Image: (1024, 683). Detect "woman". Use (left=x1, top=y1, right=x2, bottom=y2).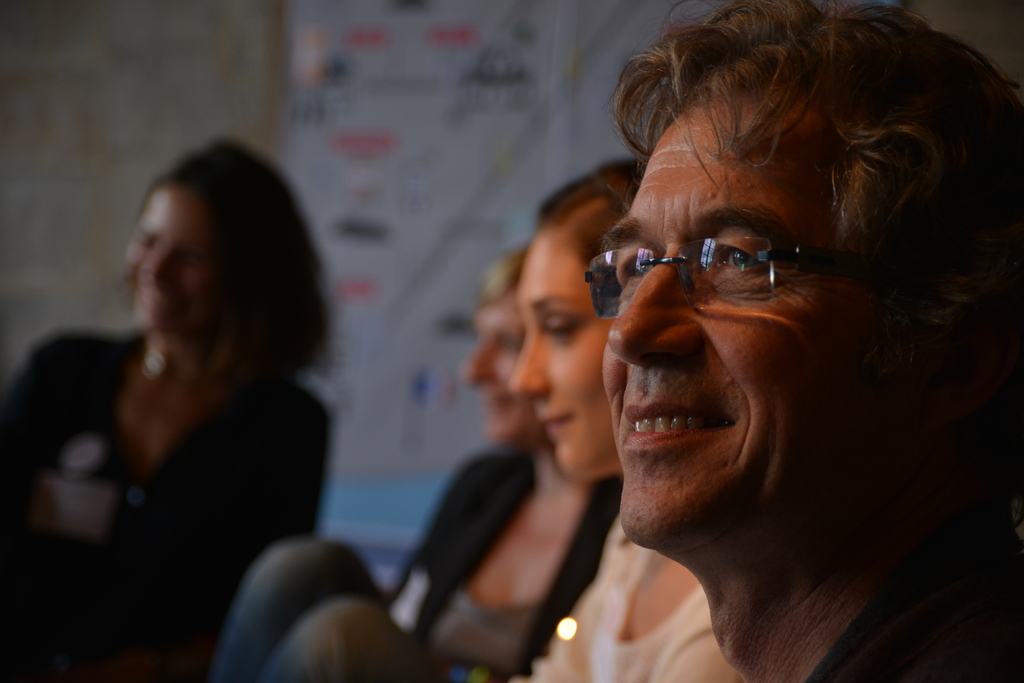
(left=504, top=156, right=744, bottom=682).
